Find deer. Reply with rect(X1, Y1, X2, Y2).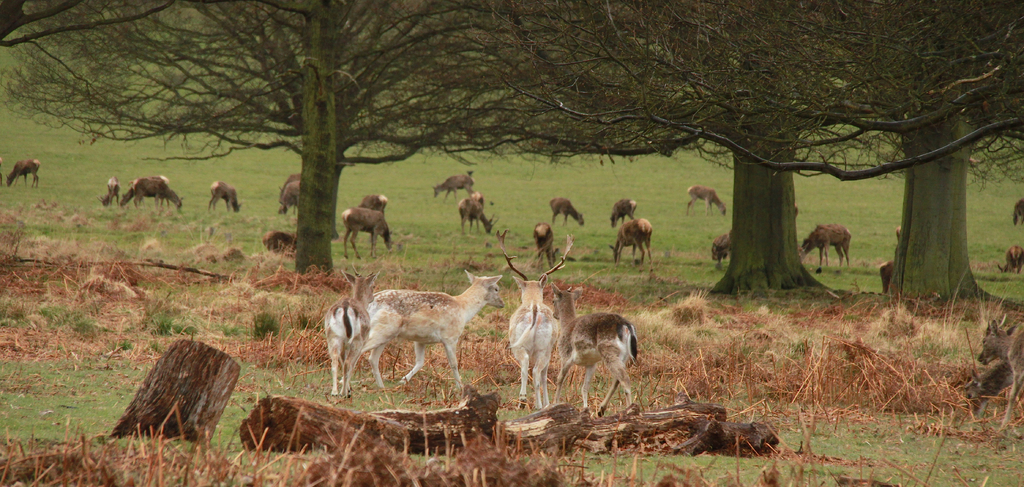
rect(259, 229, 294, 255).
